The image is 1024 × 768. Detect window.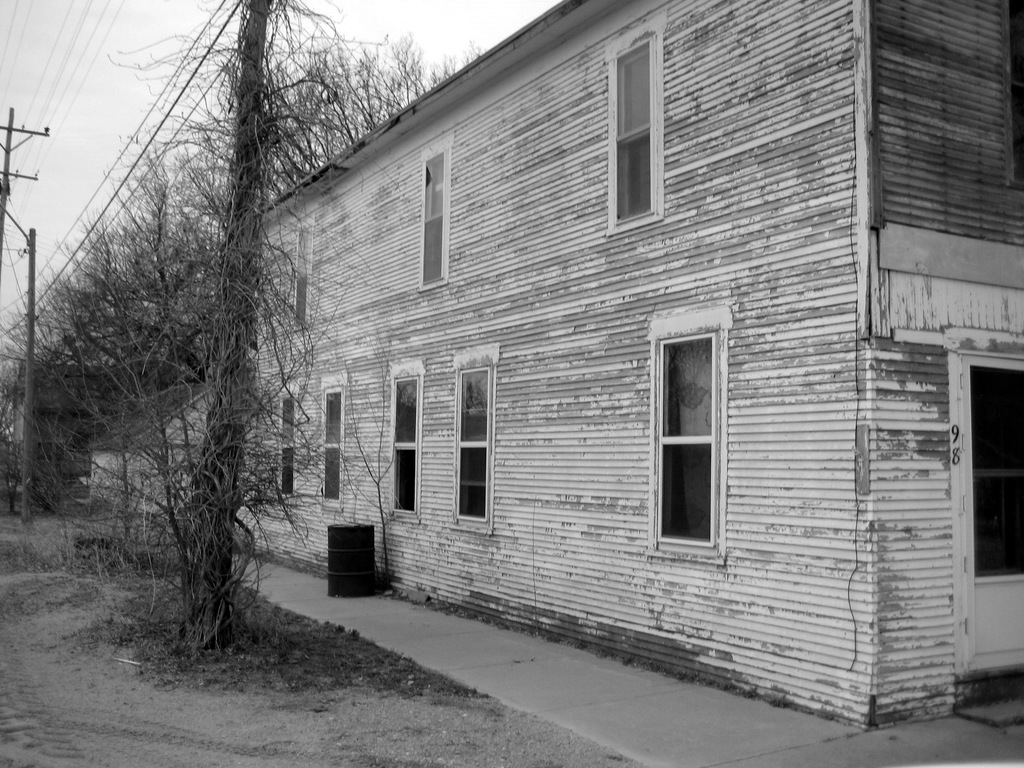
Detection: BBox(416, 131, 454, 291).
